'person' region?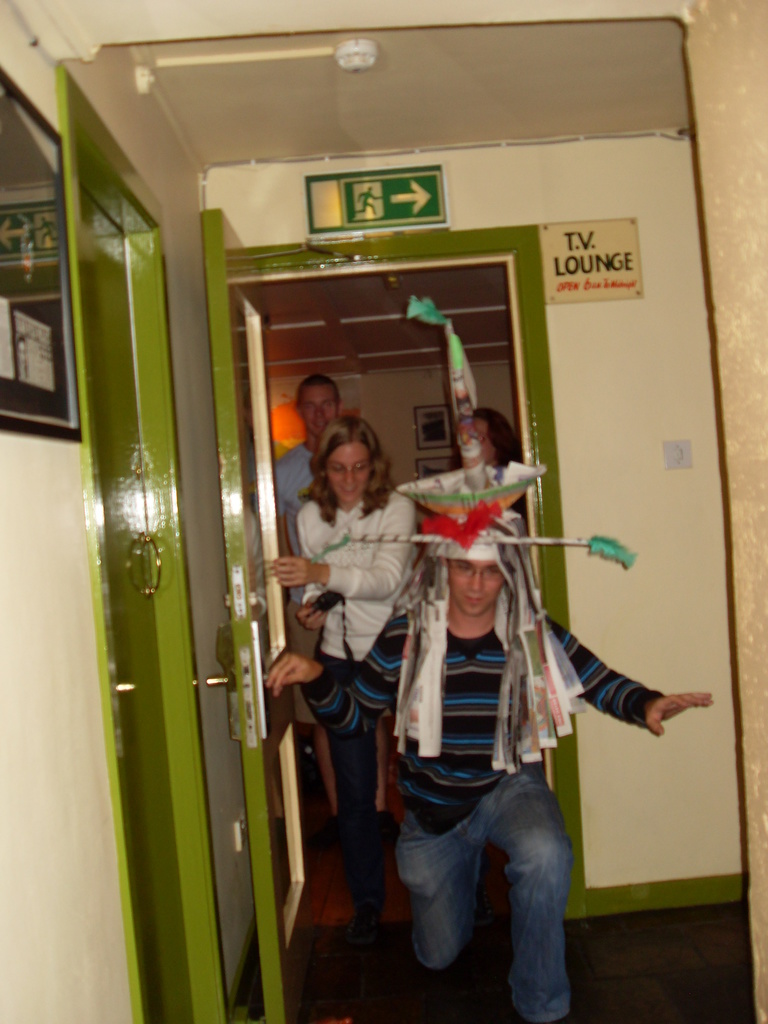
(left=447, top=410, right=532, bottom=526)
